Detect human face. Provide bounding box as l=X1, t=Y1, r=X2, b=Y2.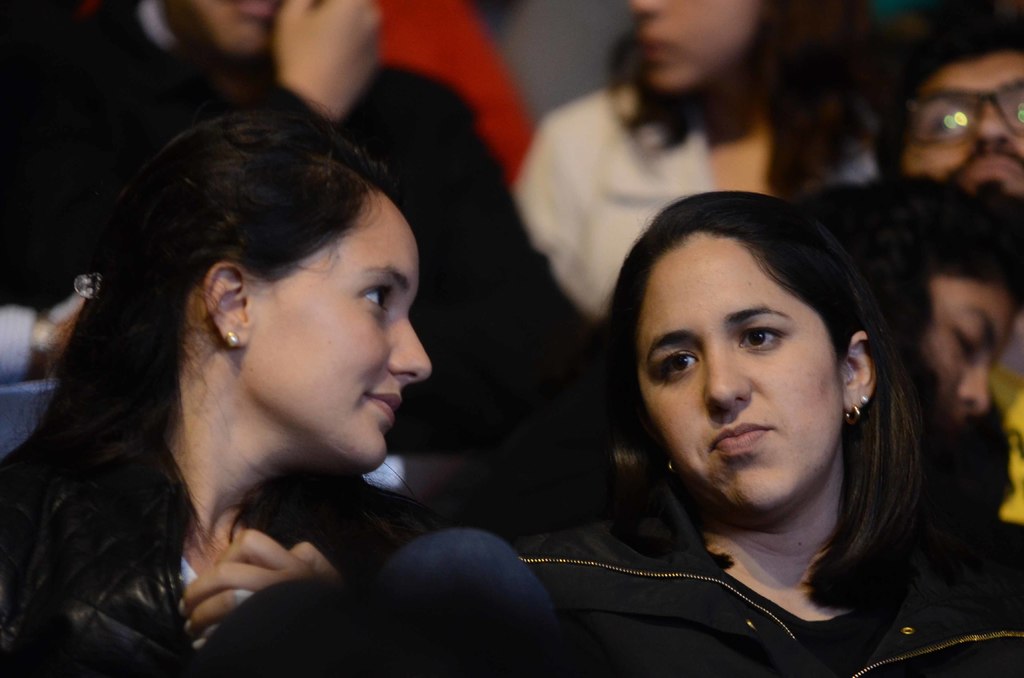
l=924, t=277, r=1015, b=423.
